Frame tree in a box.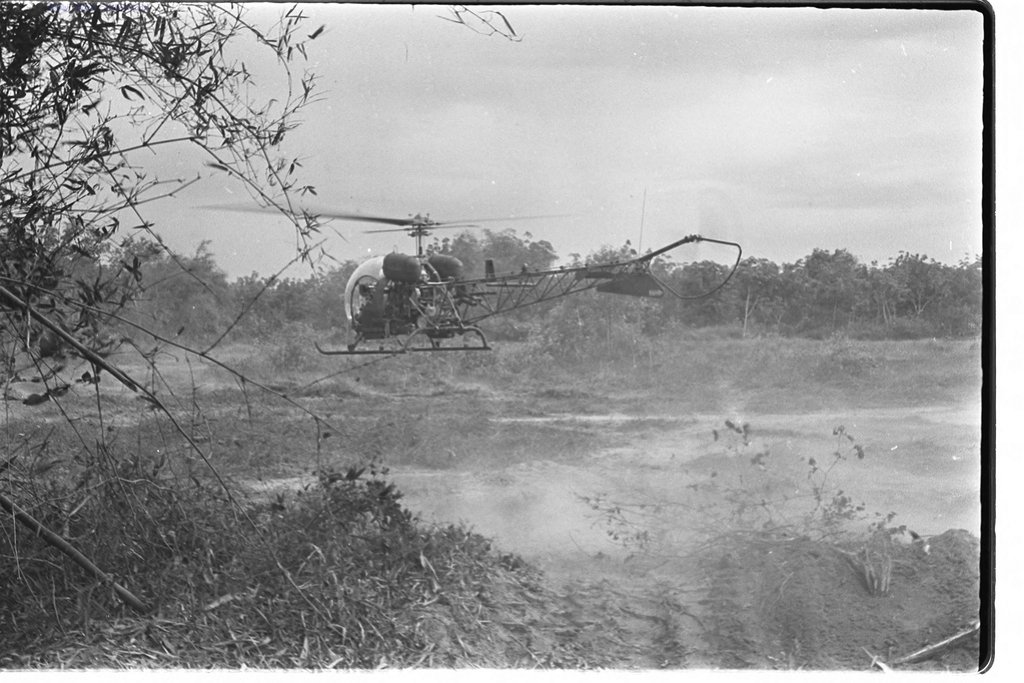
(left=102, top=235, right=273, bottom=341).
